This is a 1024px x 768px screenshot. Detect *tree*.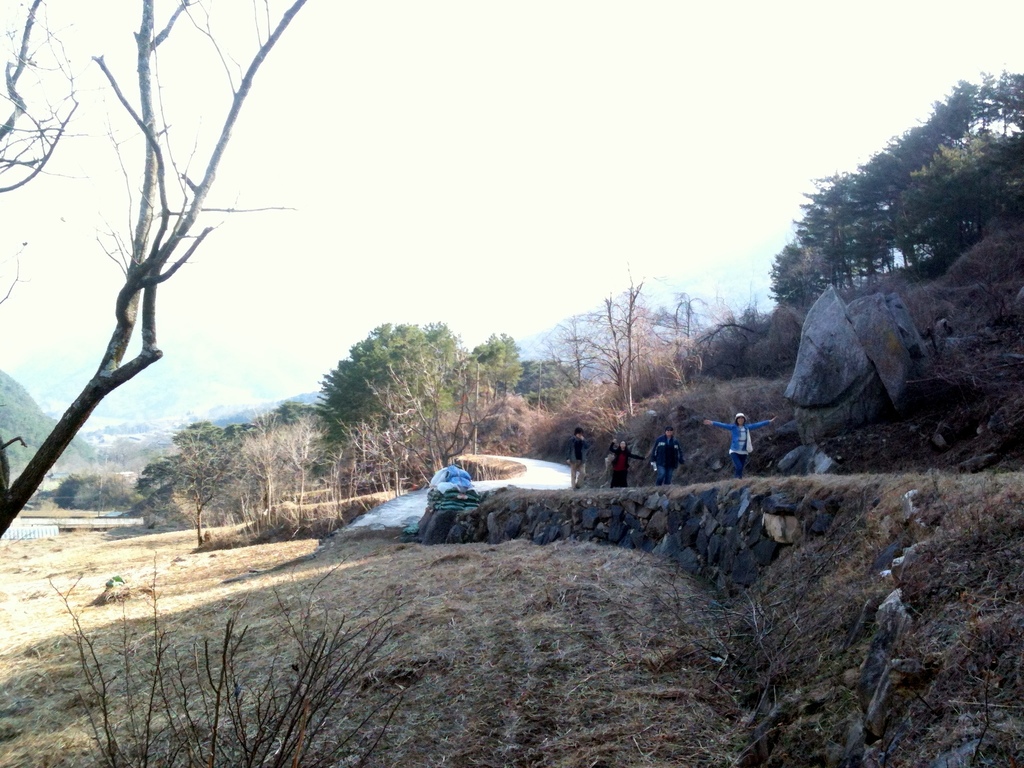
Rect(410, 323, 460, 412).
